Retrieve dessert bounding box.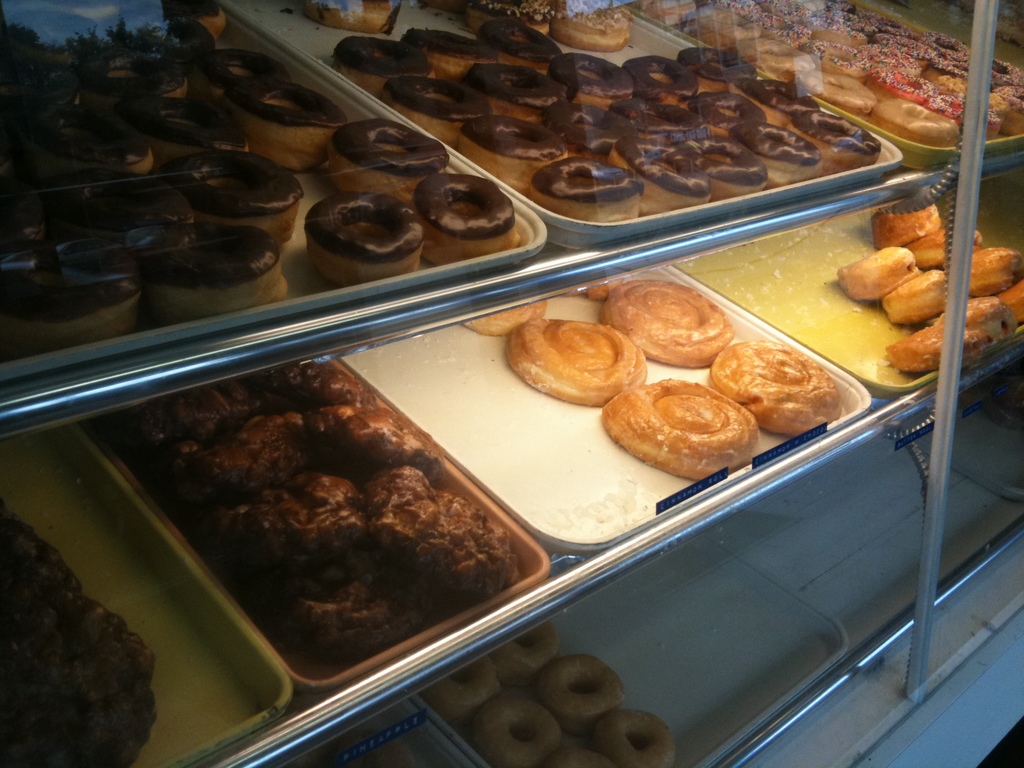
Bounding box: [left=483, top=688, right=568, bottom=756].
